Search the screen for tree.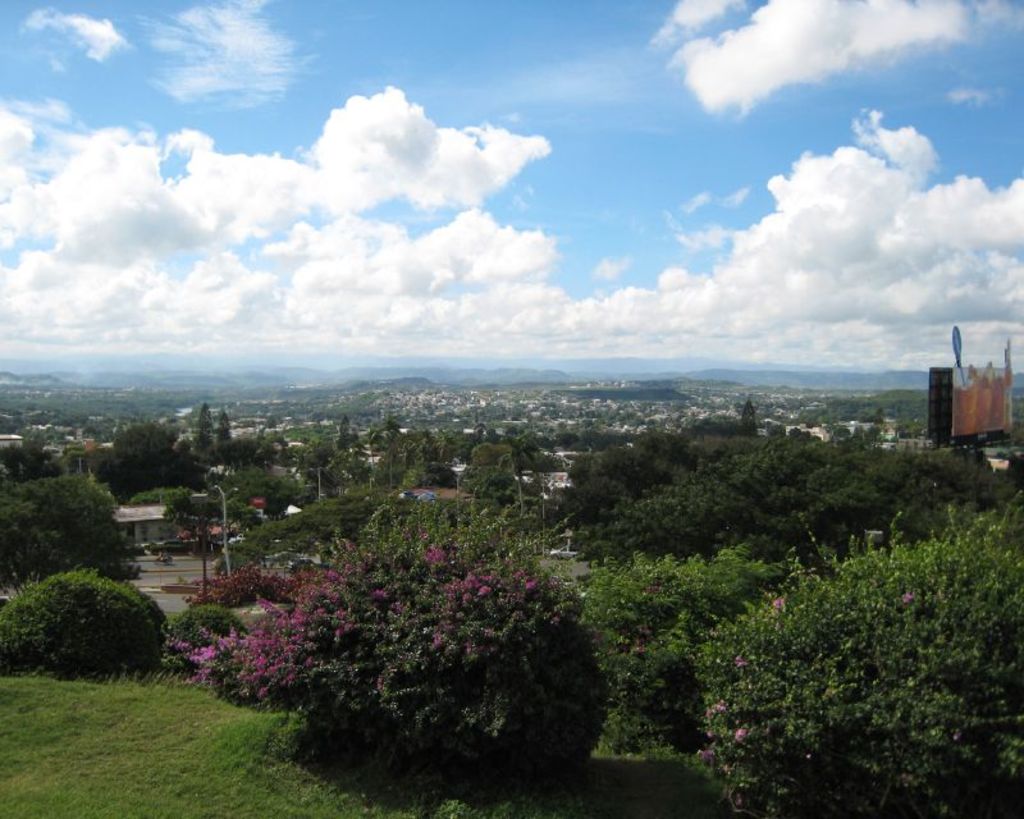
Found at [737, 398, 762, 431].
